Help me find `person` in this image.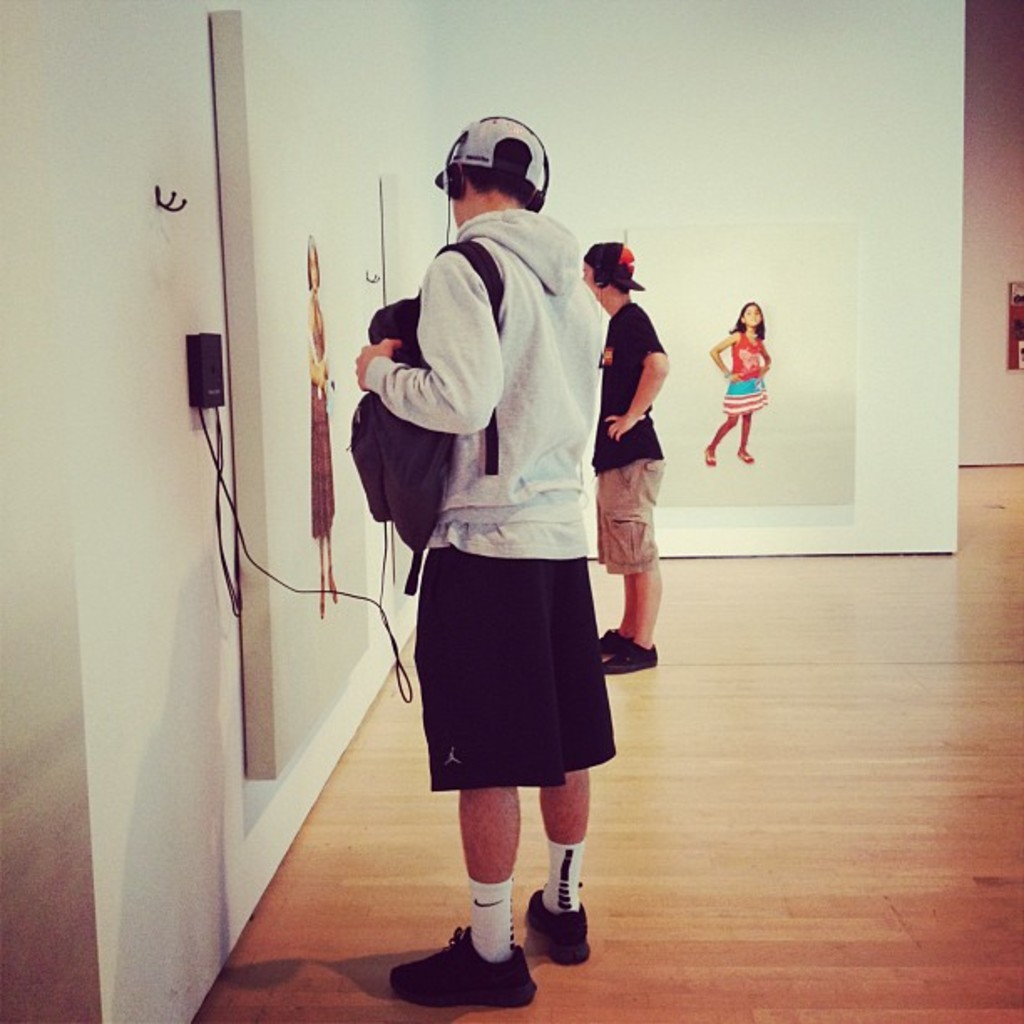
Found it: (308,229,345,627).
